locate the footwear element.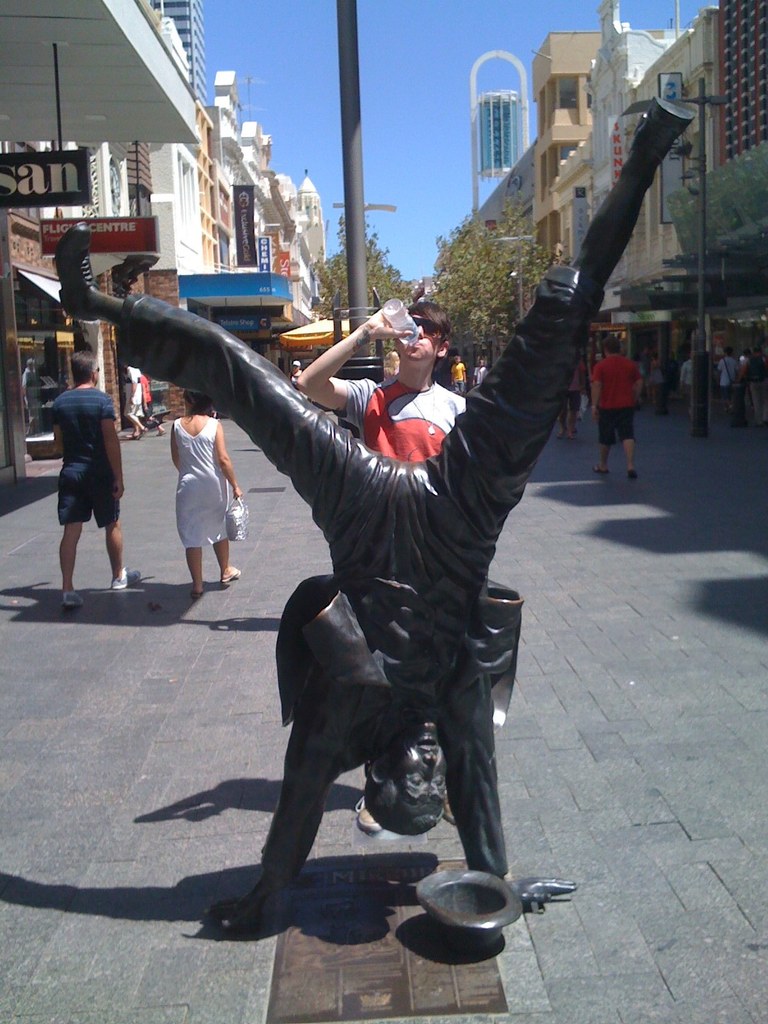
Element bbox: {"left": 634, "top": 92, "right": 697, "bottom": 162}.
